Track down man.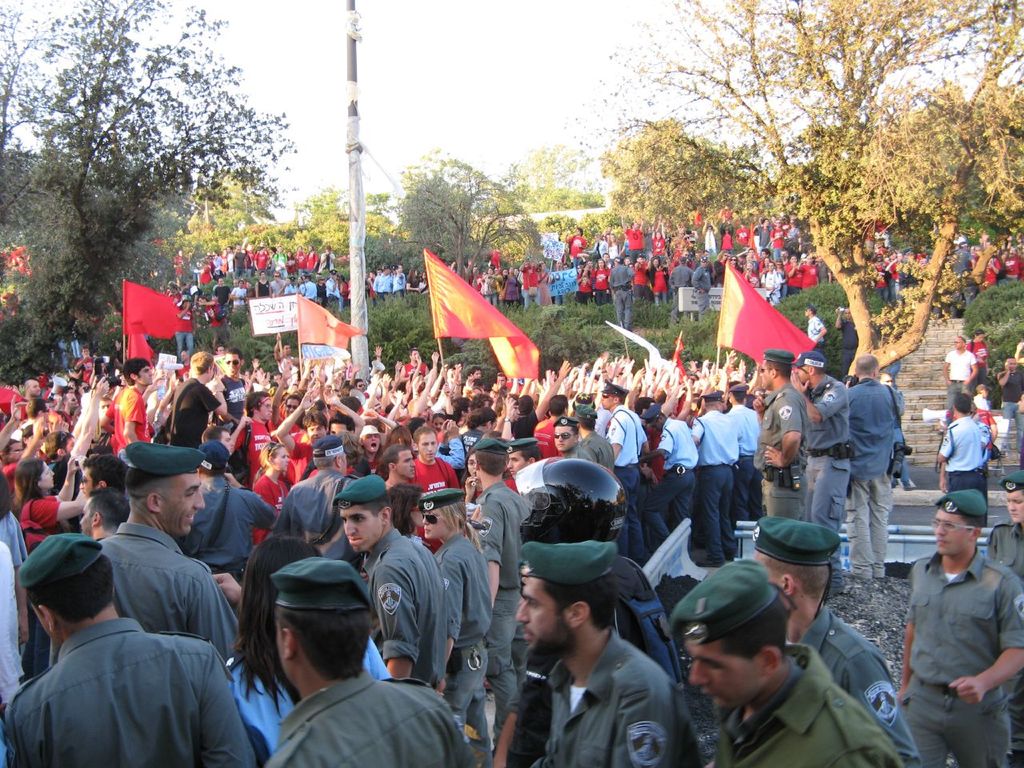
Tracked to <region>842, 354, 911, 577</region>.
